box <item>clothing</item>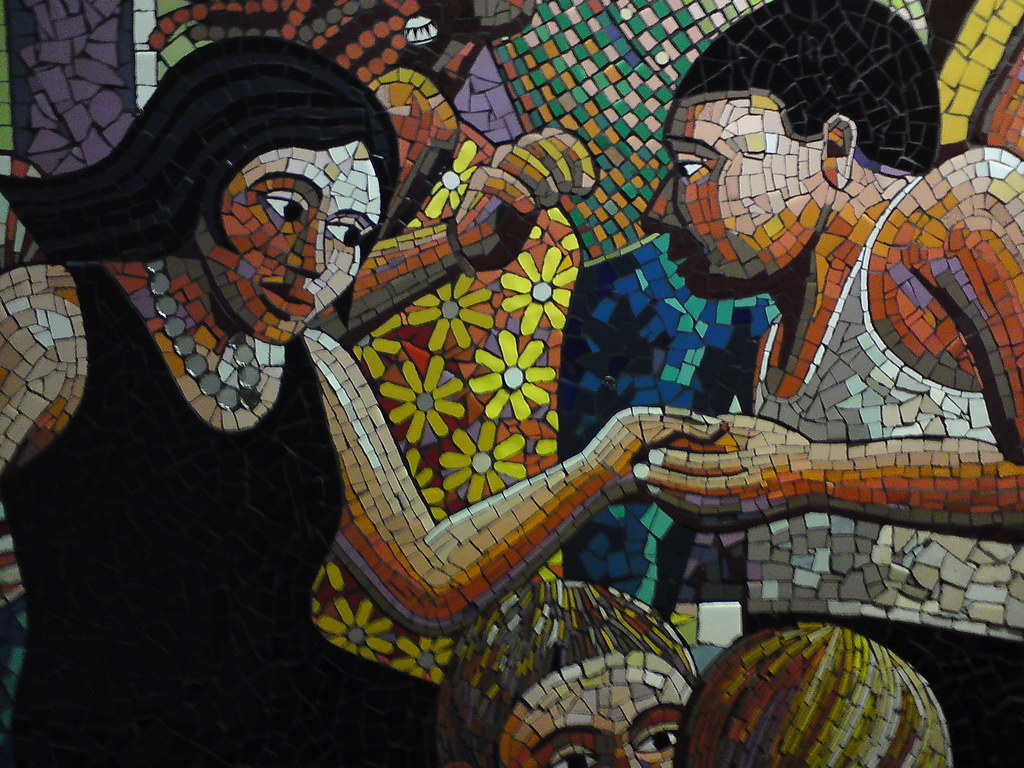
rect(0, 241, 472, 767)
